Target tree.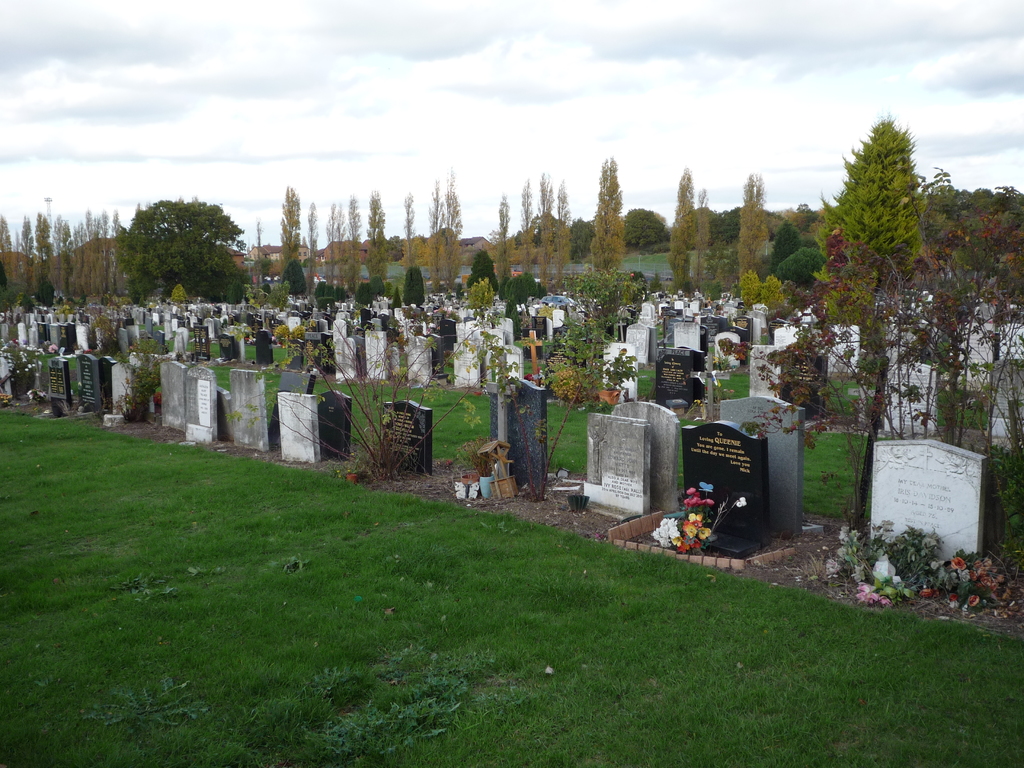
Target region: 305,191,352,278.
